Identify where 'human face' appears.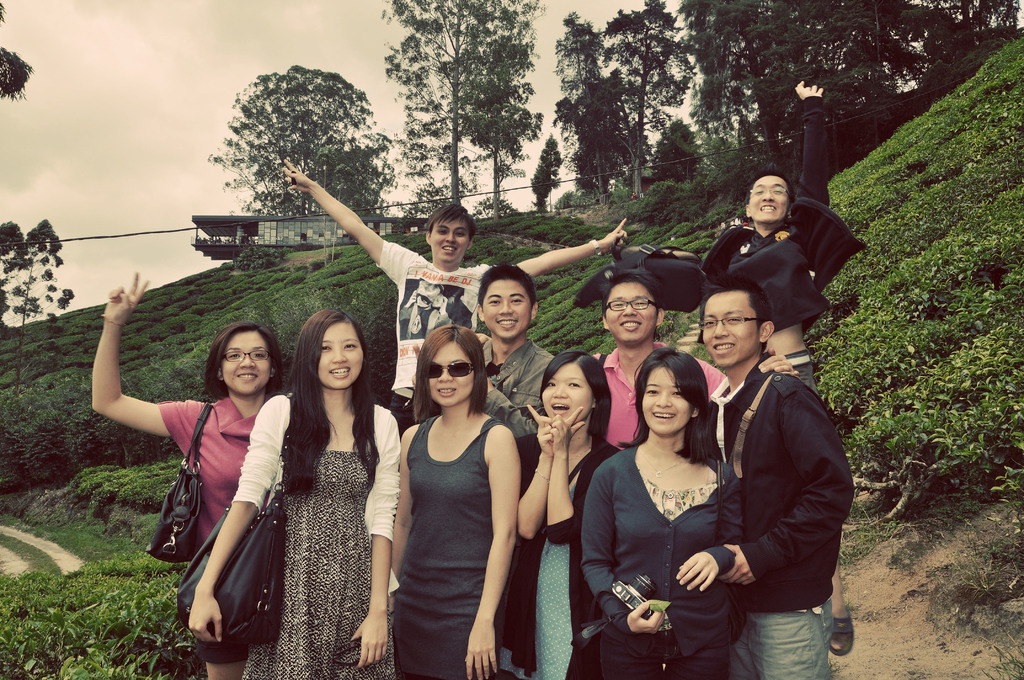
Appears at box=[429, 216, 470, 263].
